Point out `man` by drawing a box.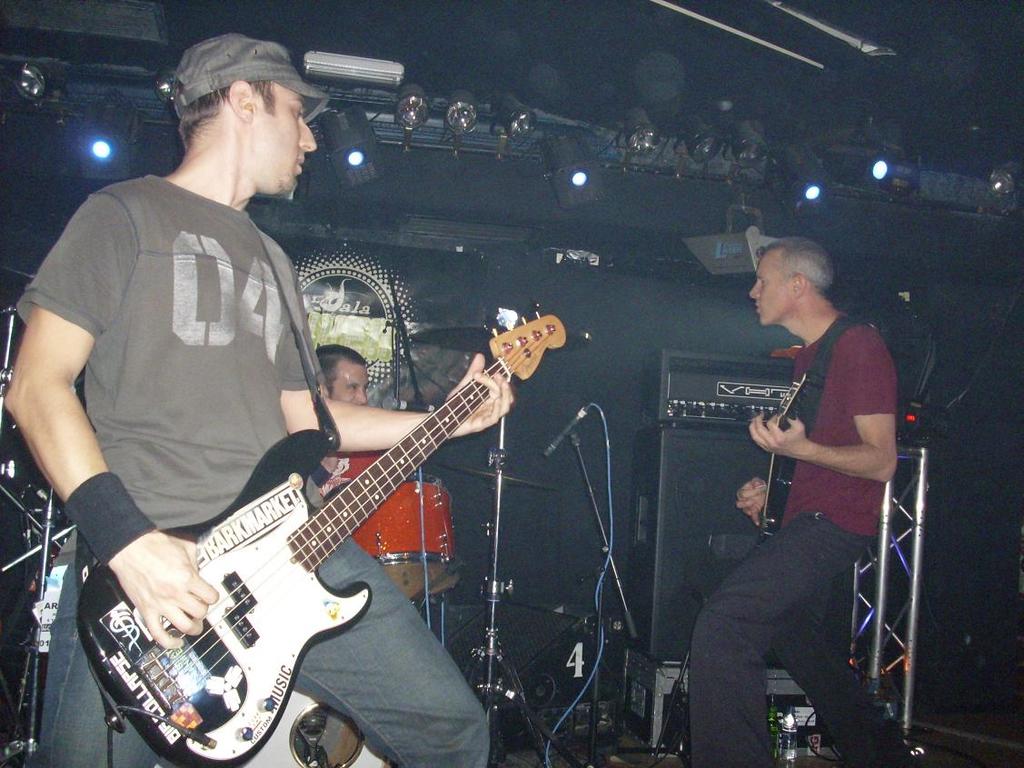
318:345:379:423.
